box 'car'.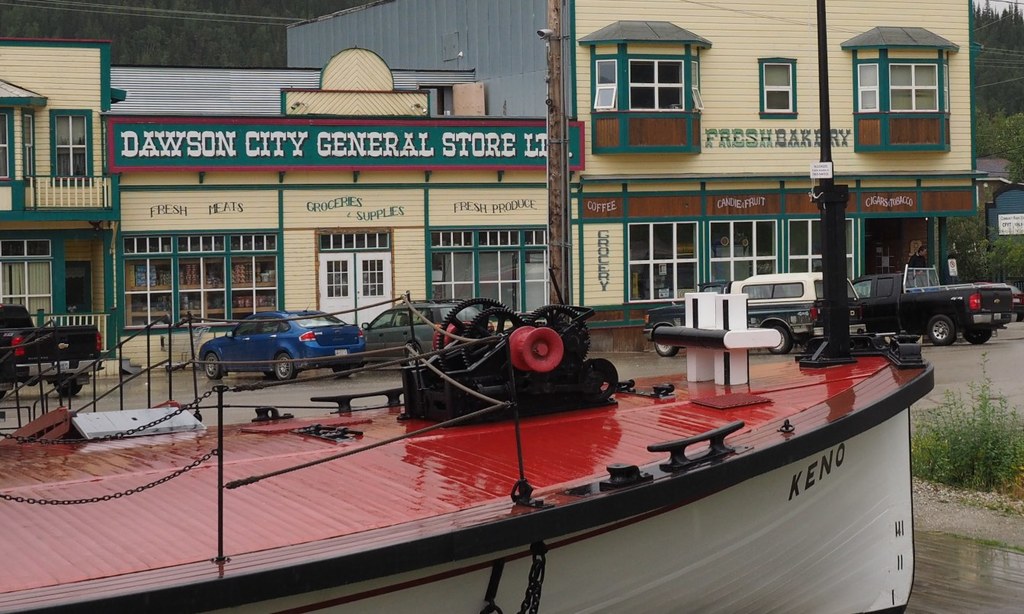
[left=803, top=259, right=999, bottom=349].
